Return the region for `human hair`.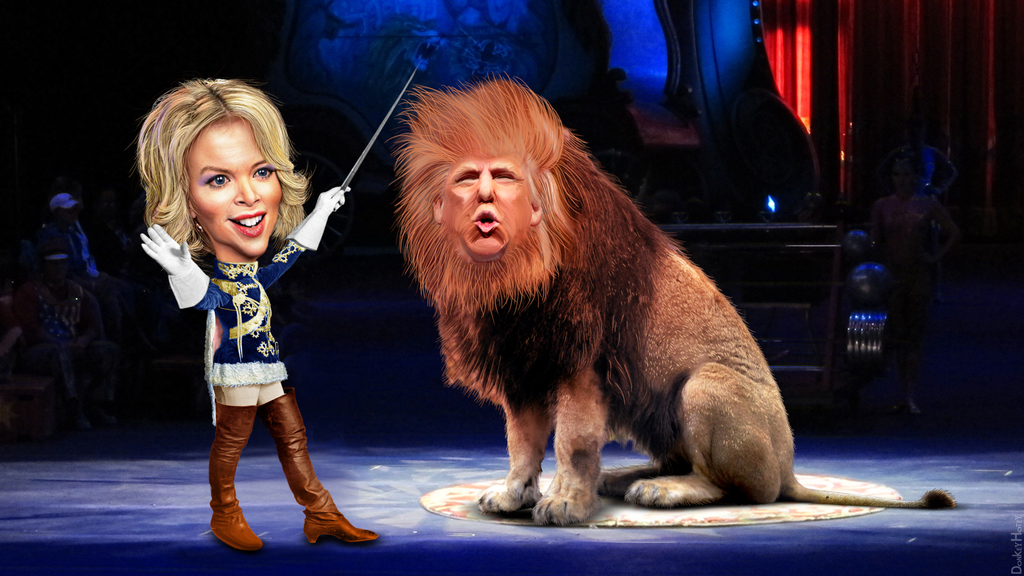
crop(135, 76, 305, 274).
